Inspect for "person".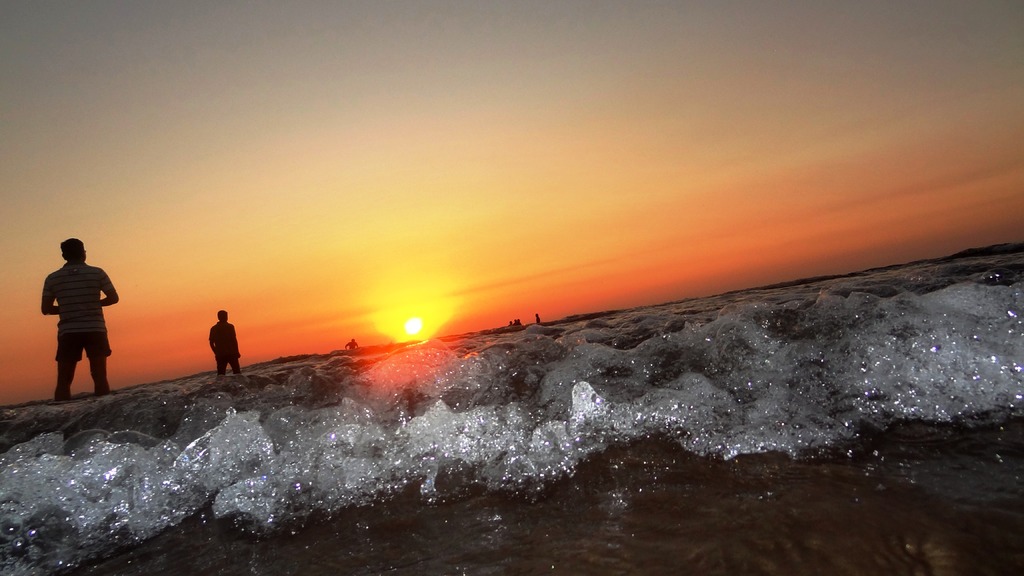
Inspection: x1=344 y1=336 x2=360 y2=351.
